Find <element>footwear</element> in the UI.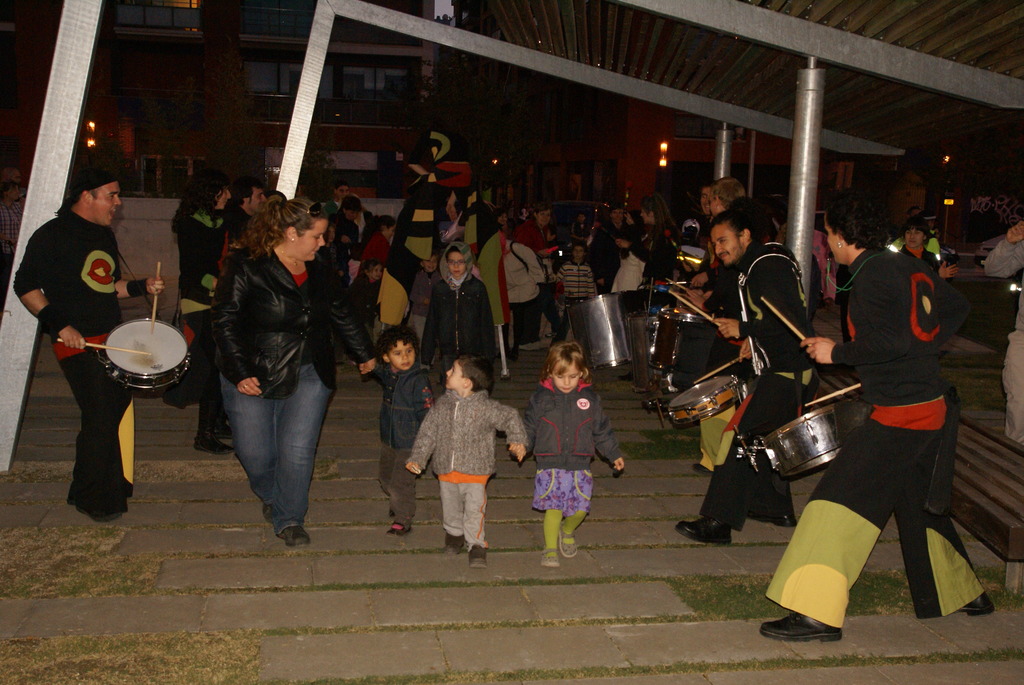
UI element at select_region(262, 505, 278, 526).
